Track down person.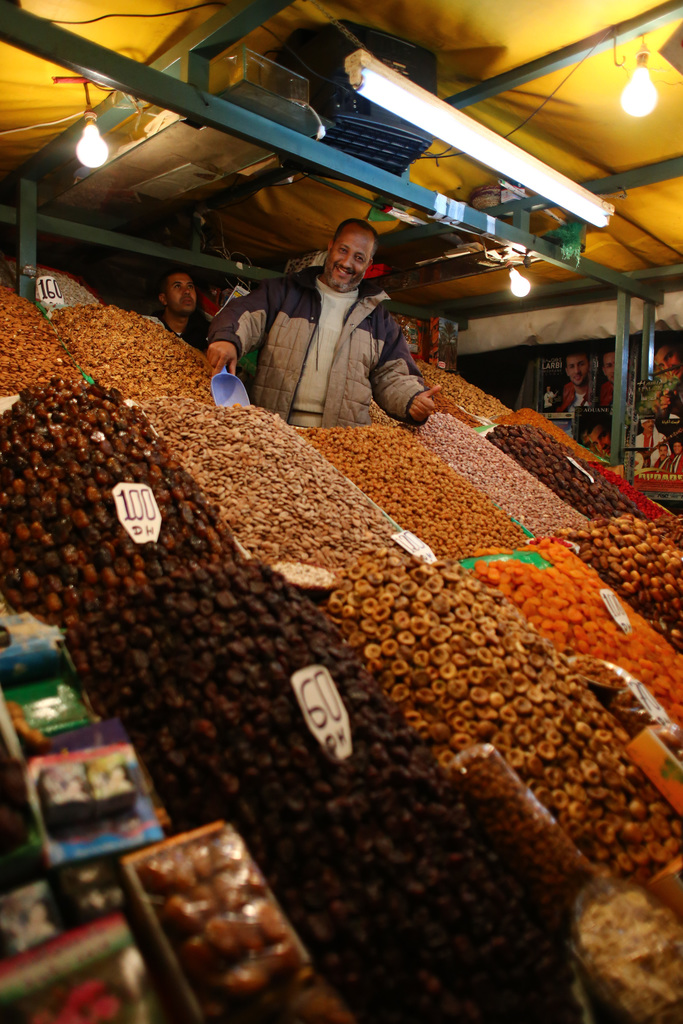
Tracked to <box>593,342,618,406</box>.
